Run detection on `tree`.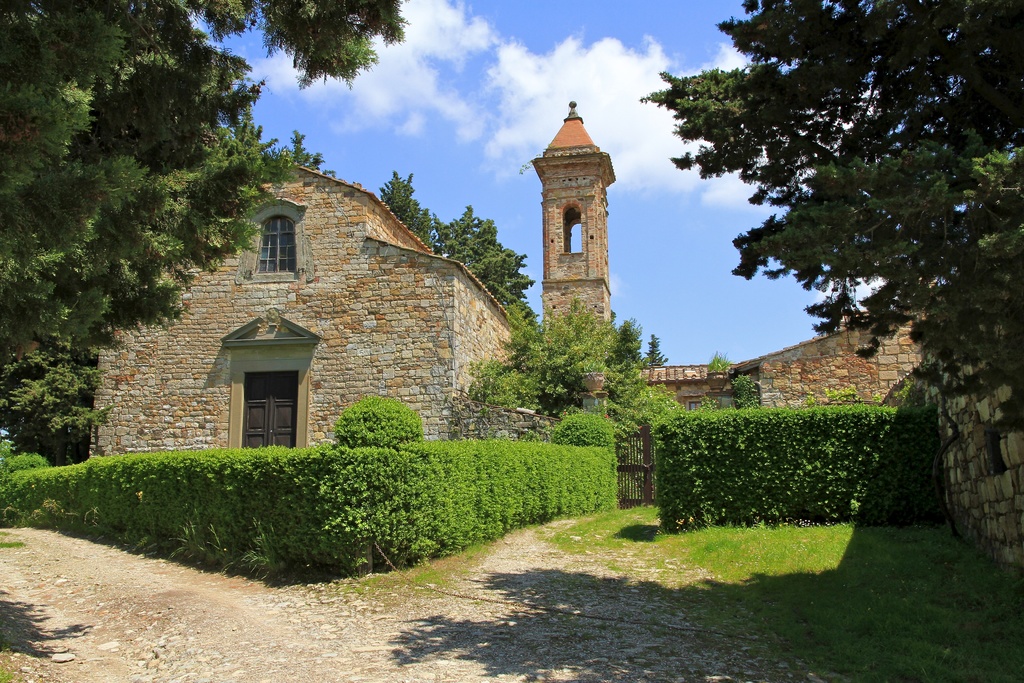
Result: 644/379/687/420.
